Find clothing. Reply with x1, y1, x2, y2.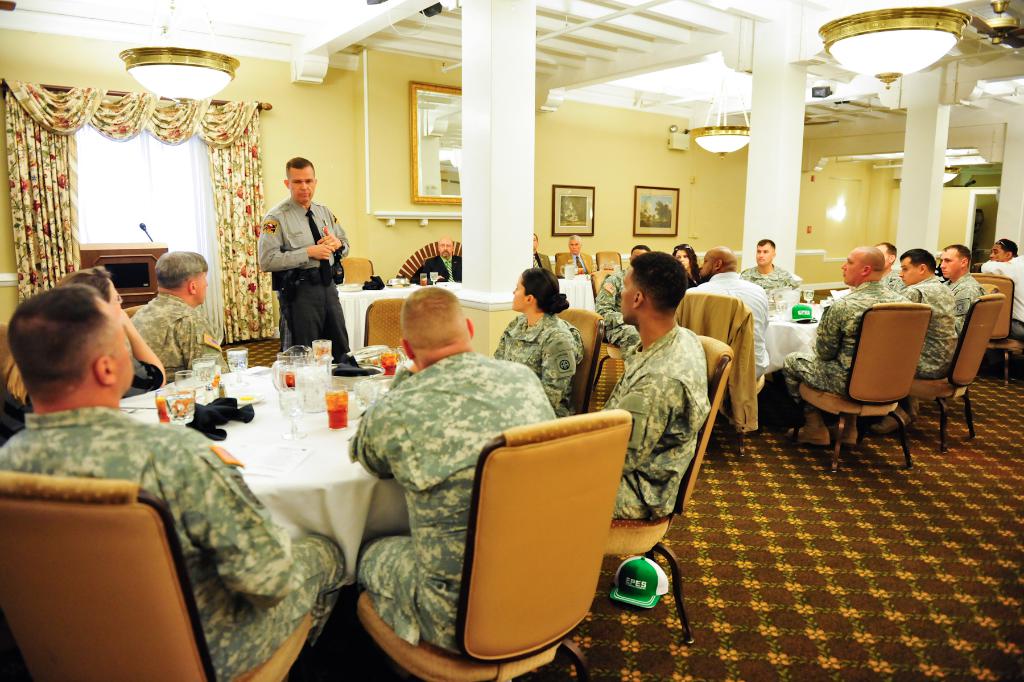
677, 265, 772, 390.
